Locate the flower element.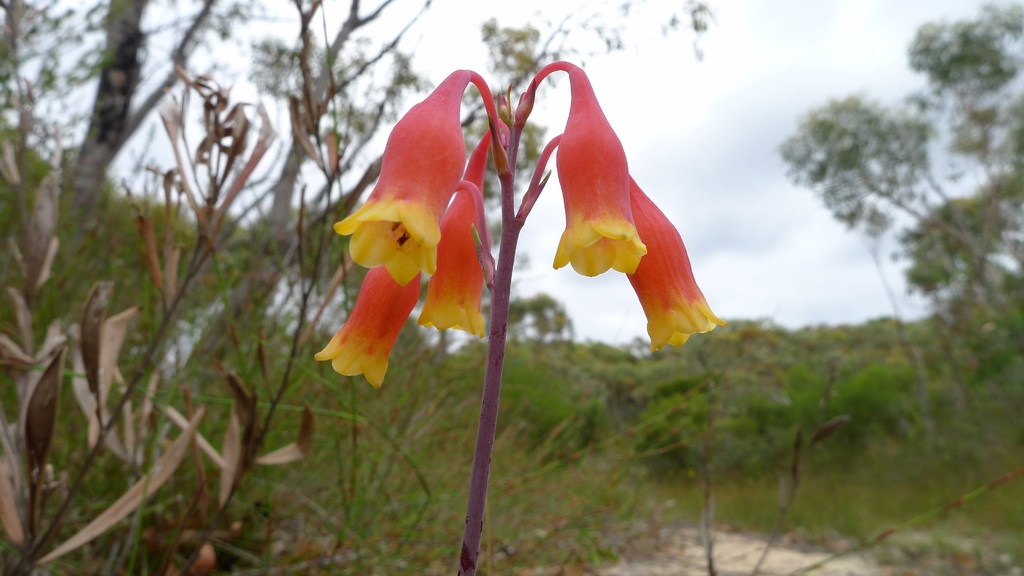
Element bbox: BBox(420, 125, 496, 337).
